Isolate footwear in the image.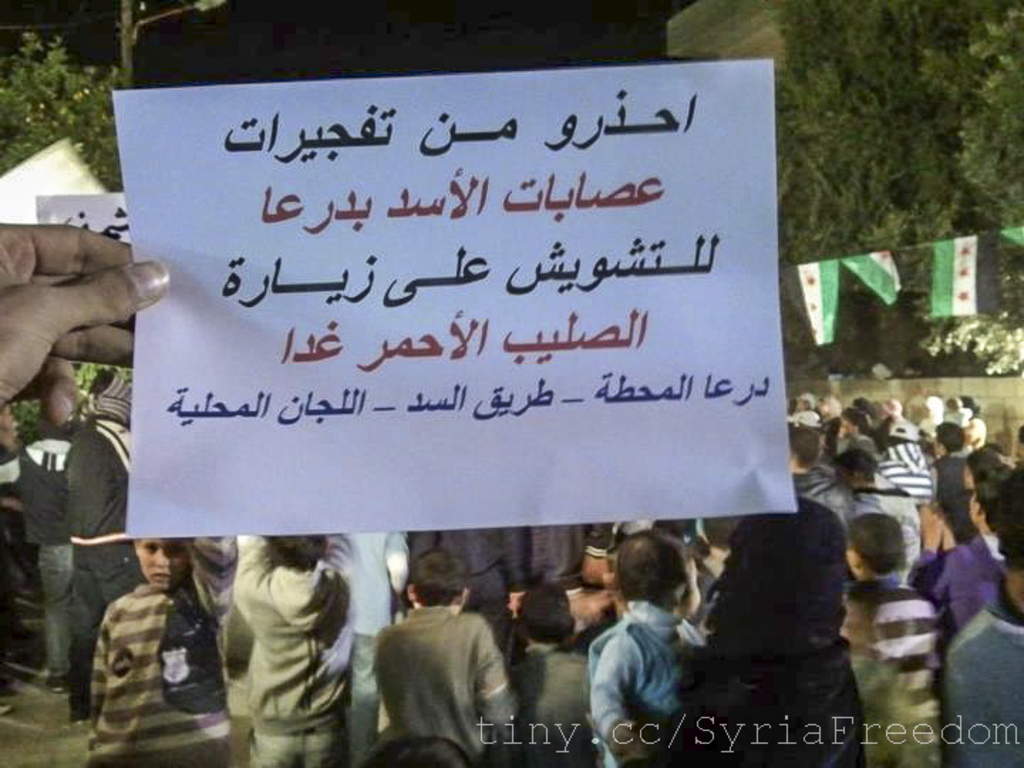
Isolated region: 43/677/64/688.
